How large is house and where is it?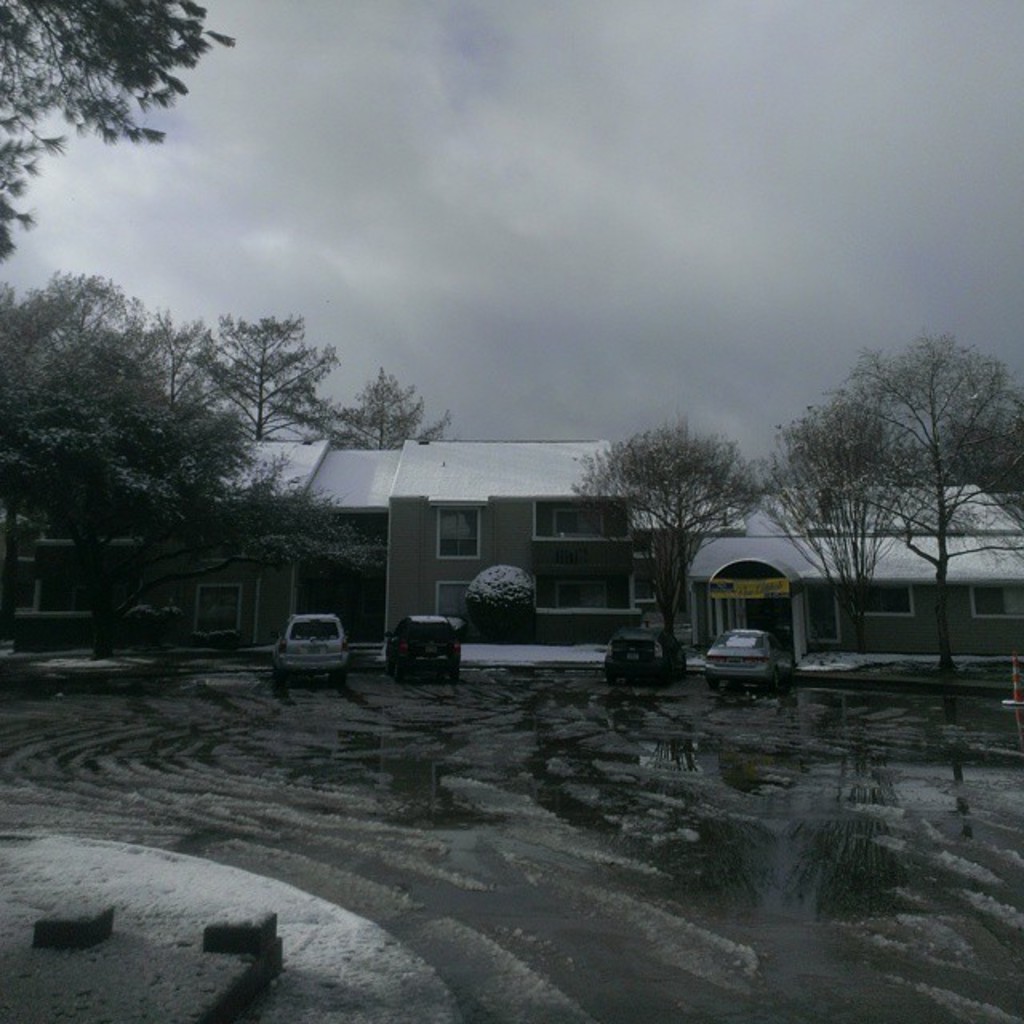
Bounding box: 363,424,646,662.
